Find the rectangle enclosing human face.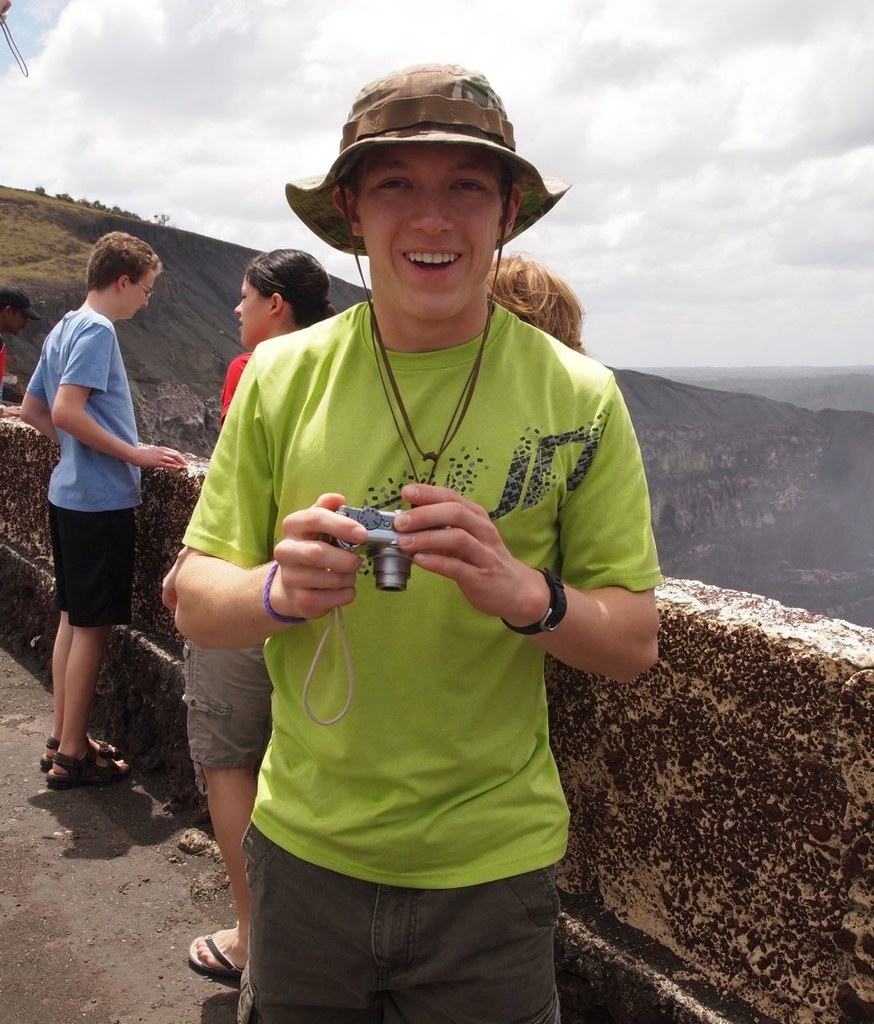
Rect(130, 265, 157, 318).
